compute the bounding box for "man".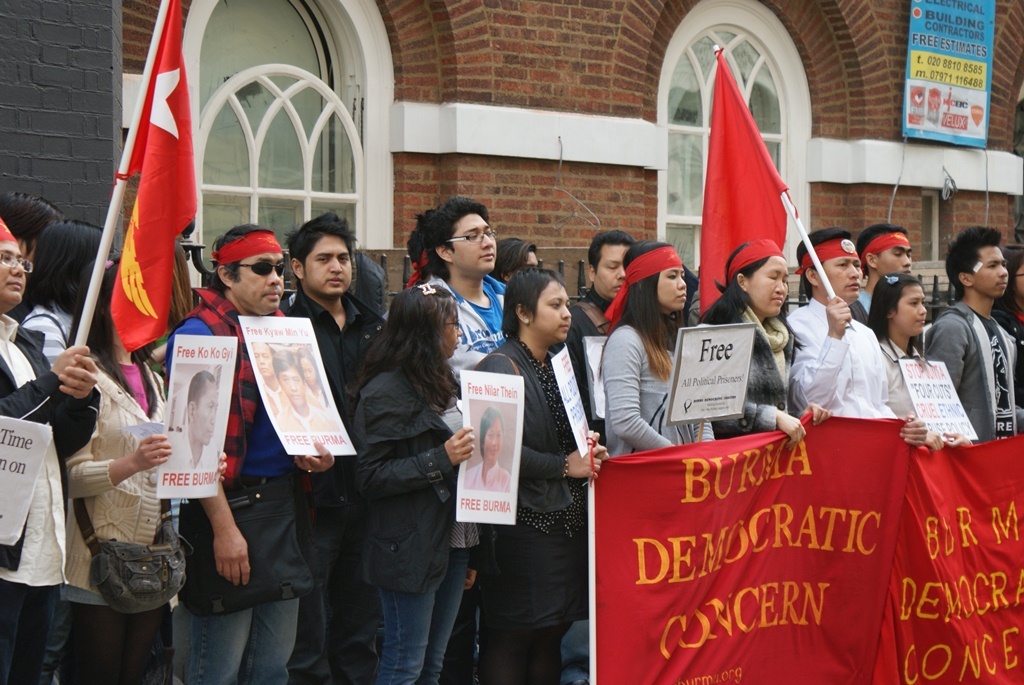
{"left": 410, "top": 194, "right": 523, "bottom": 369}.
